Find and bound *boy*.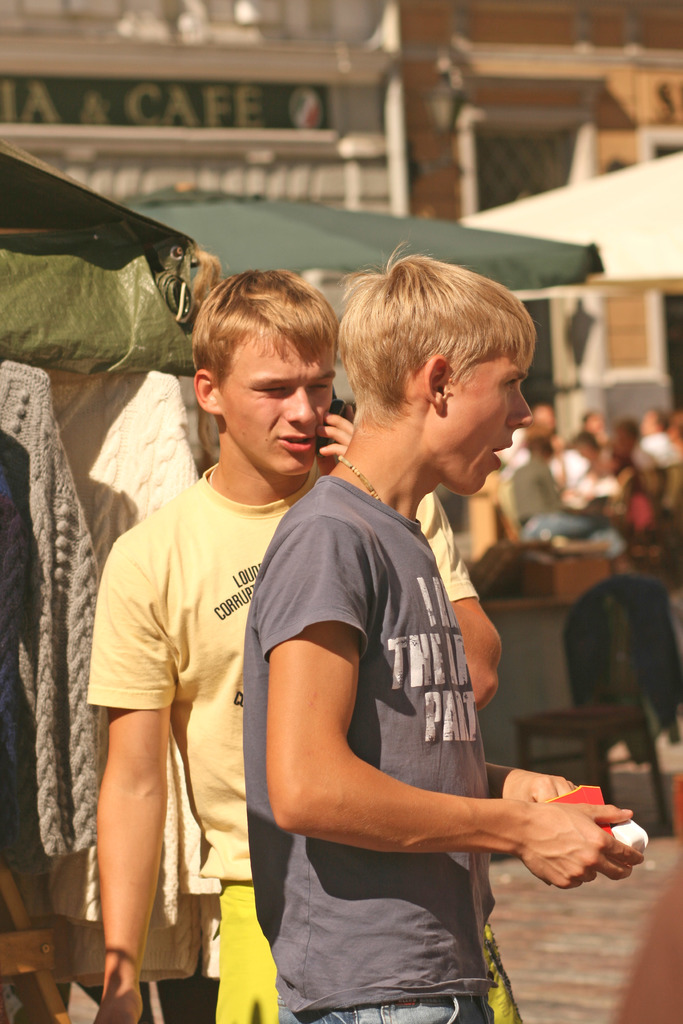
Bound: [214, 260, 572, 981].
